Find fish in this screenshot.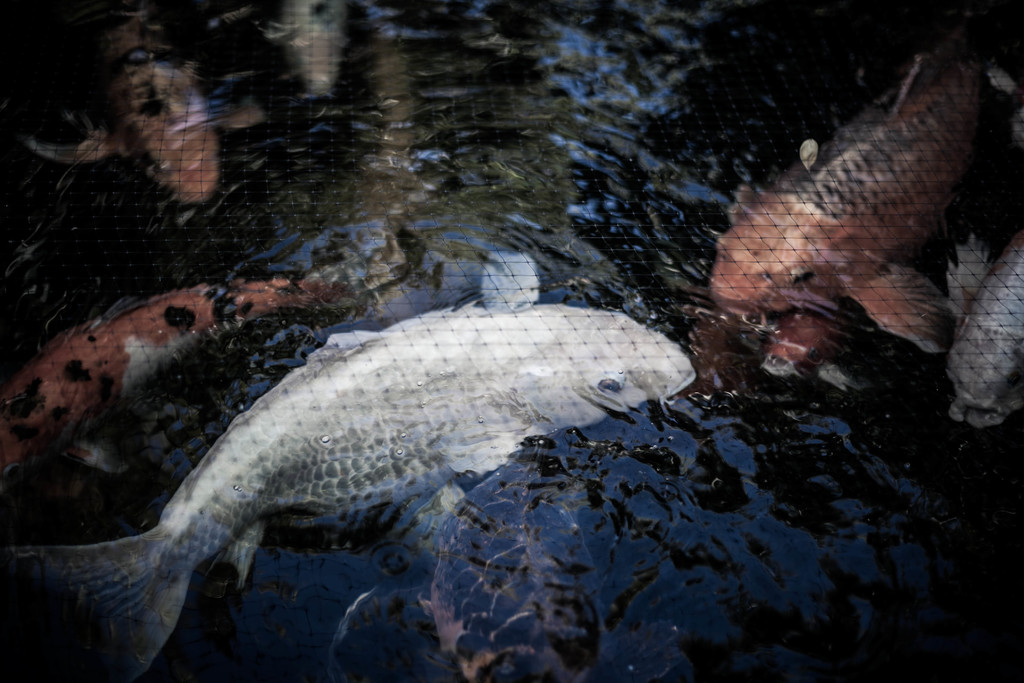
The bounding box for fish is select_region(10, 241, 692, 682).
